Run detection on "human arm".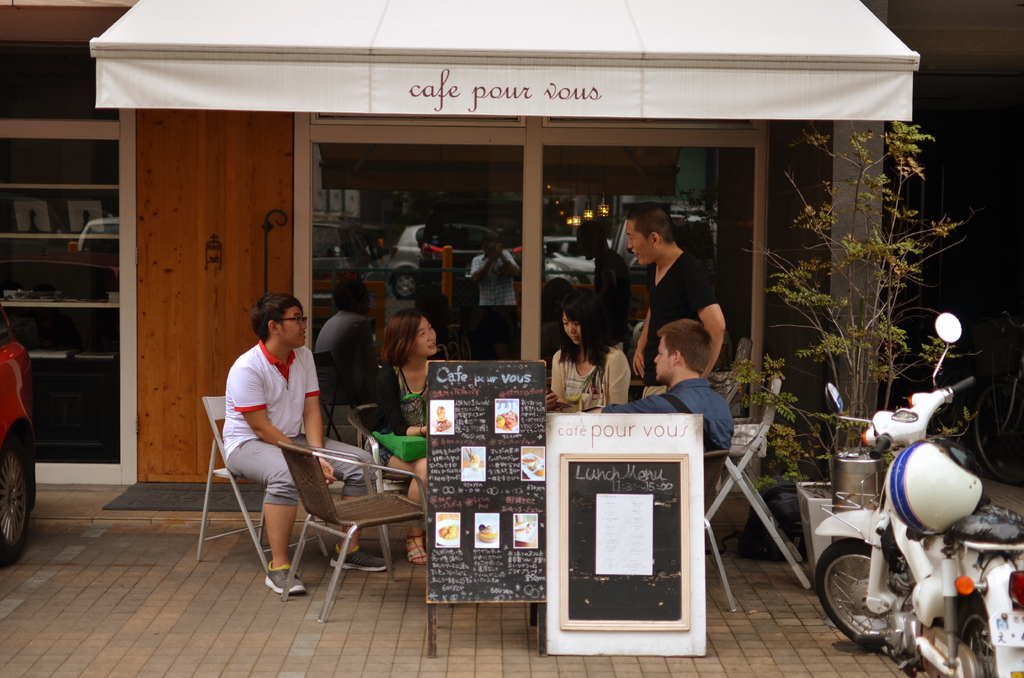
Result: (688,271,737,387).
